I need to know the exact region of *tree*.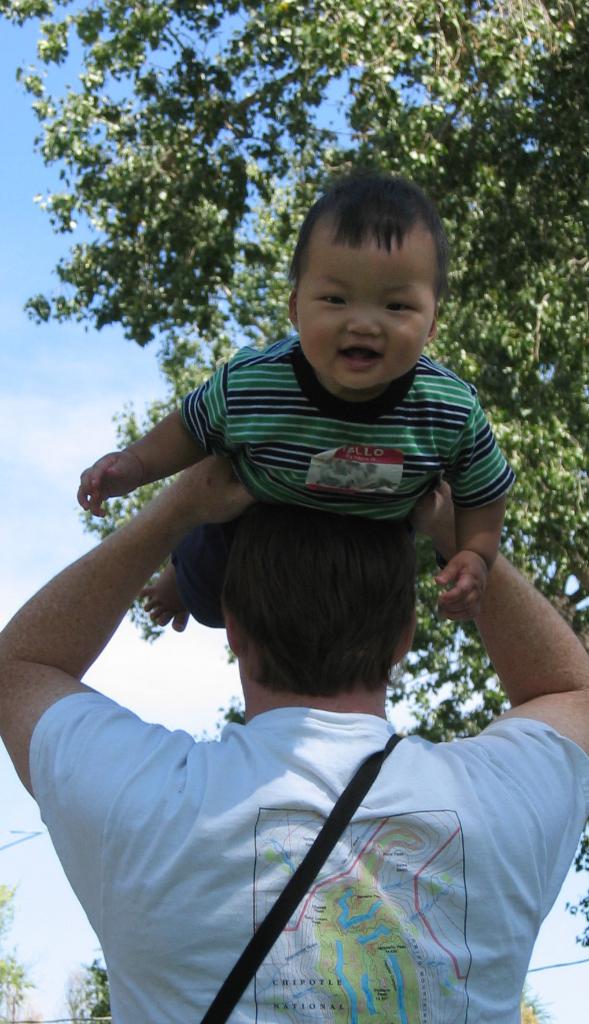
Region: 64/953/110/1023.
